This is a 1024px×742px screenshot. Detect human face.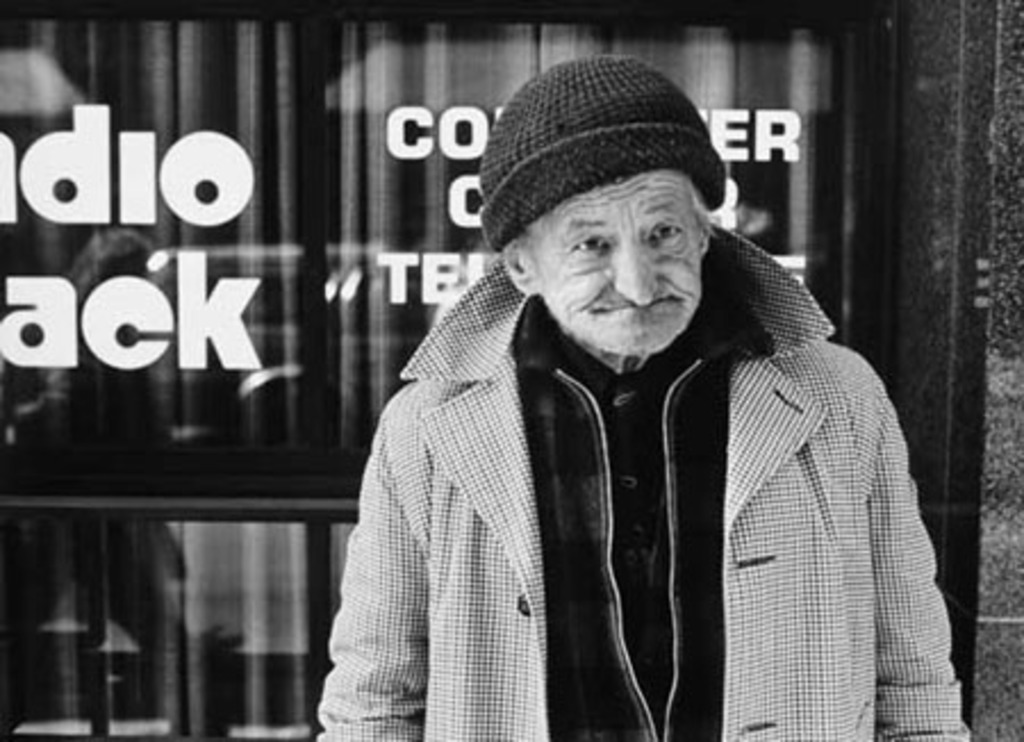
526:168:699:353.
